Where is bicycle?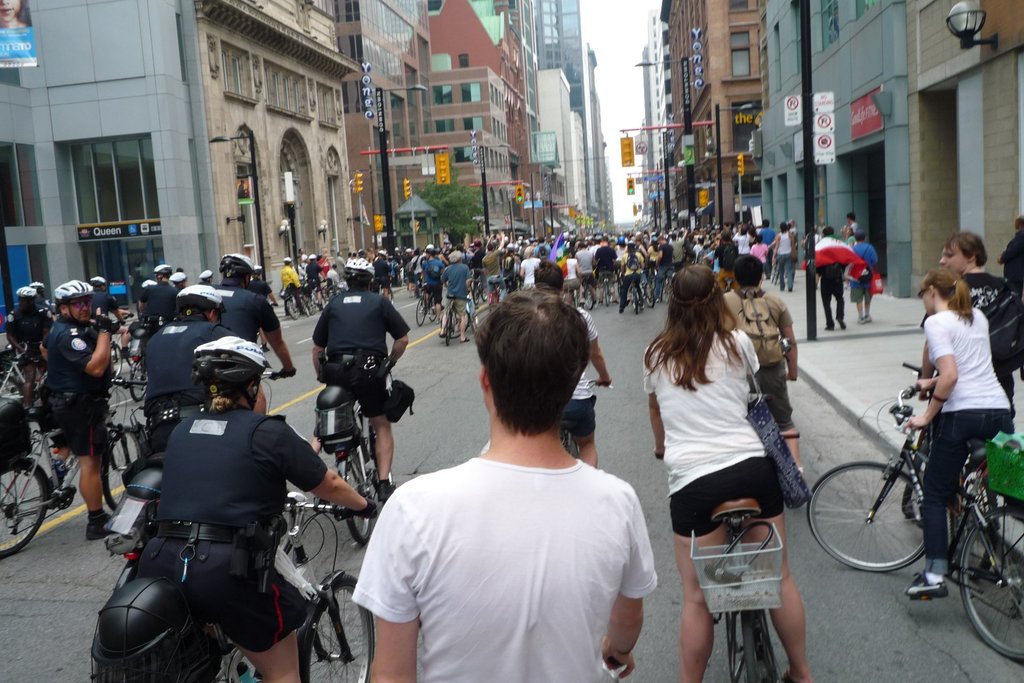
x1=413 y1=275 x2=424 y2=303.
